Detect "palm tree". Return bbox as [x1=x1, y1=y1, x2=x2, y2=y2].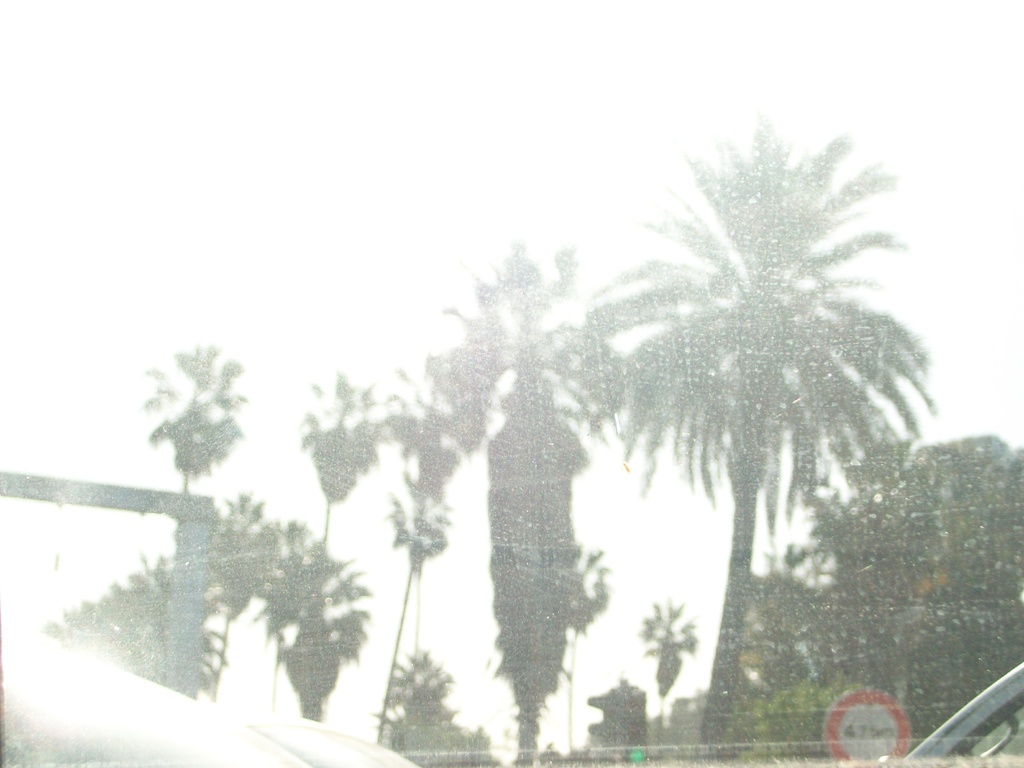
[x1=144, y1=346, x2=229, y2=695].
